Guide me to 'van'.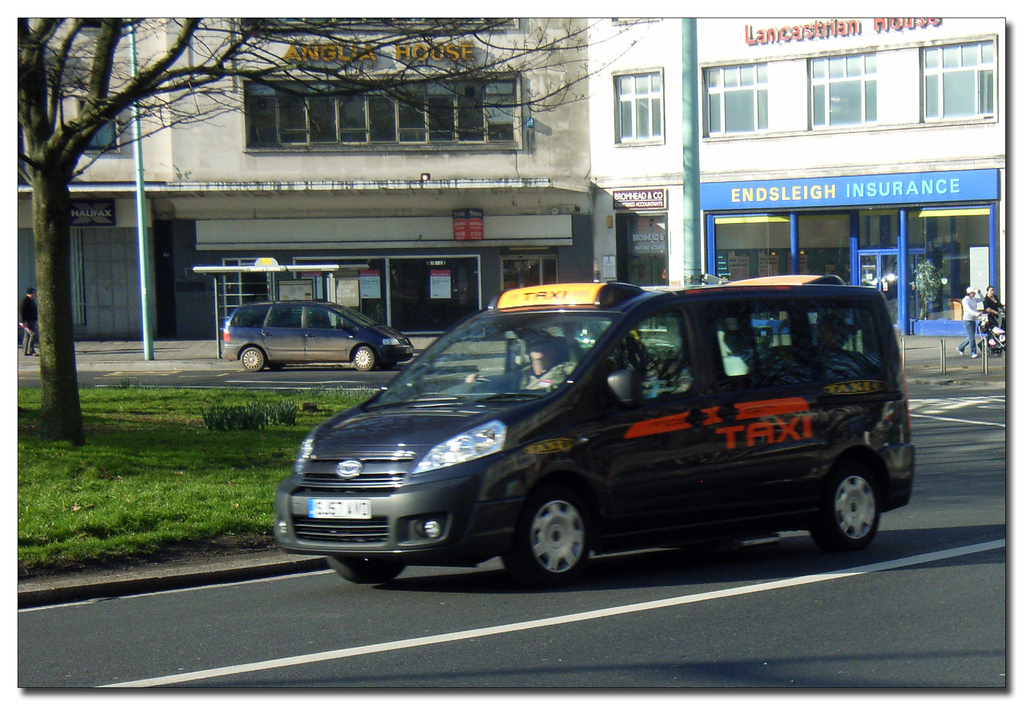
Guidance: x1=269, y1=270, x2=919, y2=589.
